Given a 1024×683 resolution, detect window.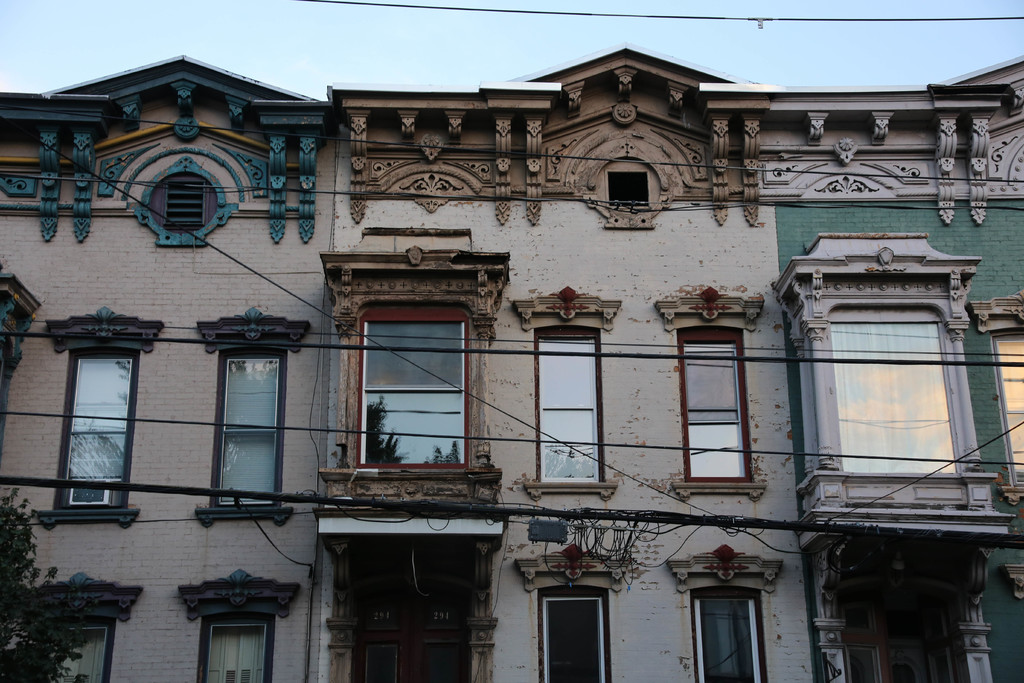
bbox=(827, 321, 956, 475).
